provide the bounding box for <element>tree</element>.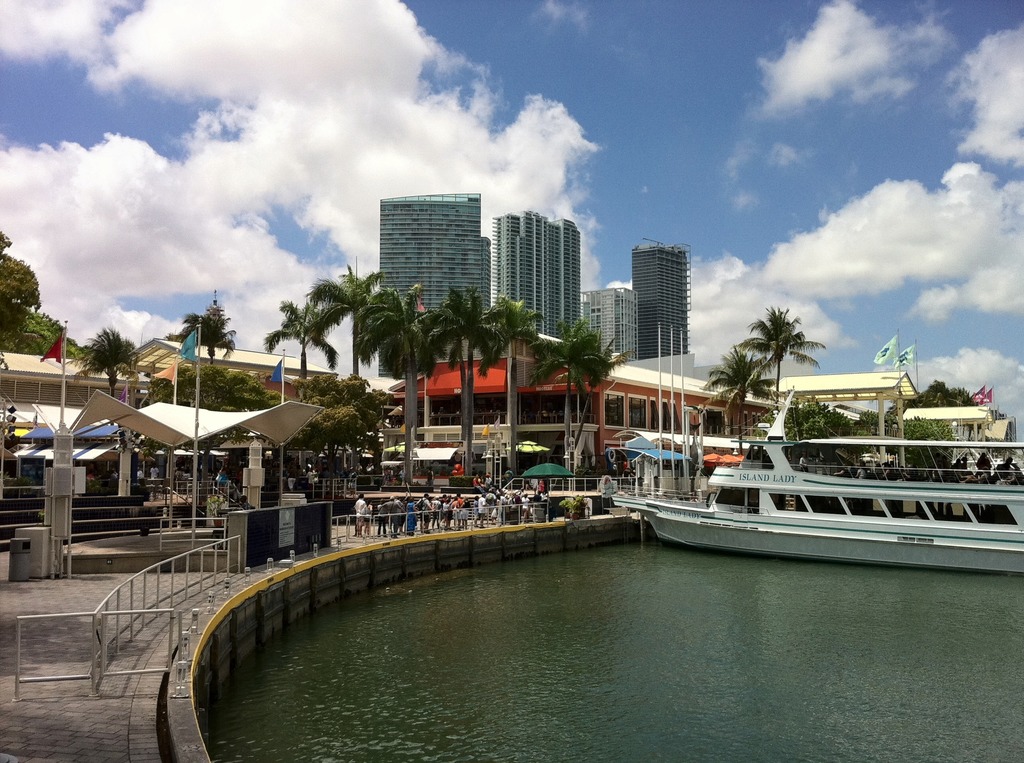
detection(434, 277, 466, 477).
